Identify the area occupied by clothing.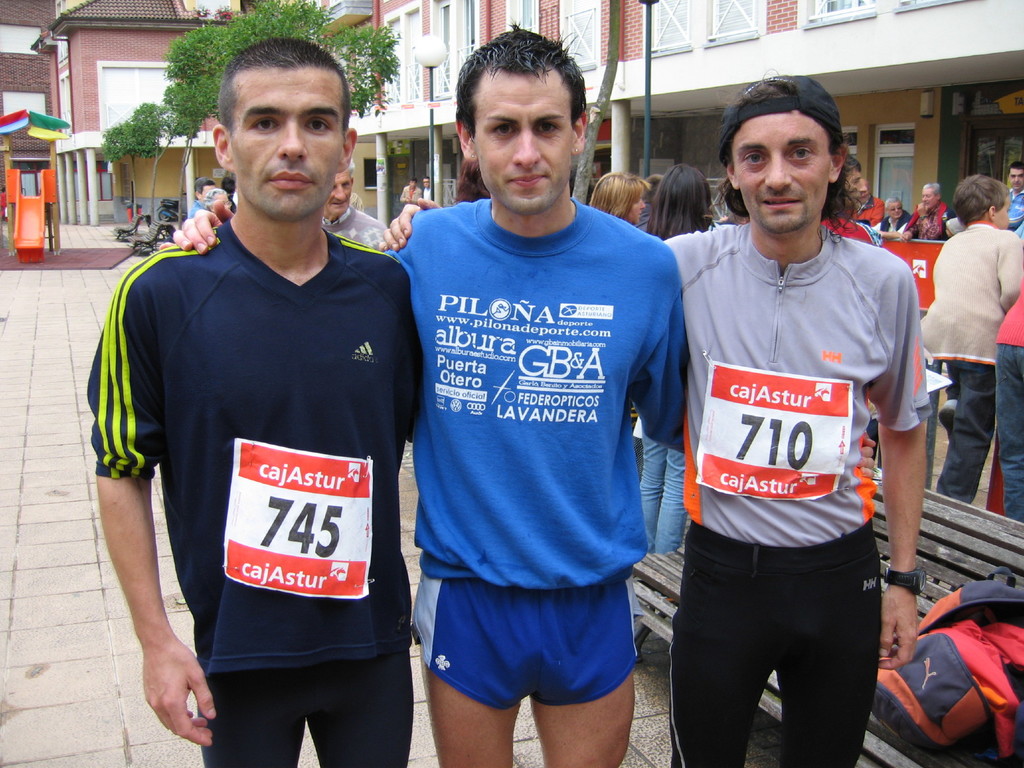
Area: locate(913, 199, 950, 238).
